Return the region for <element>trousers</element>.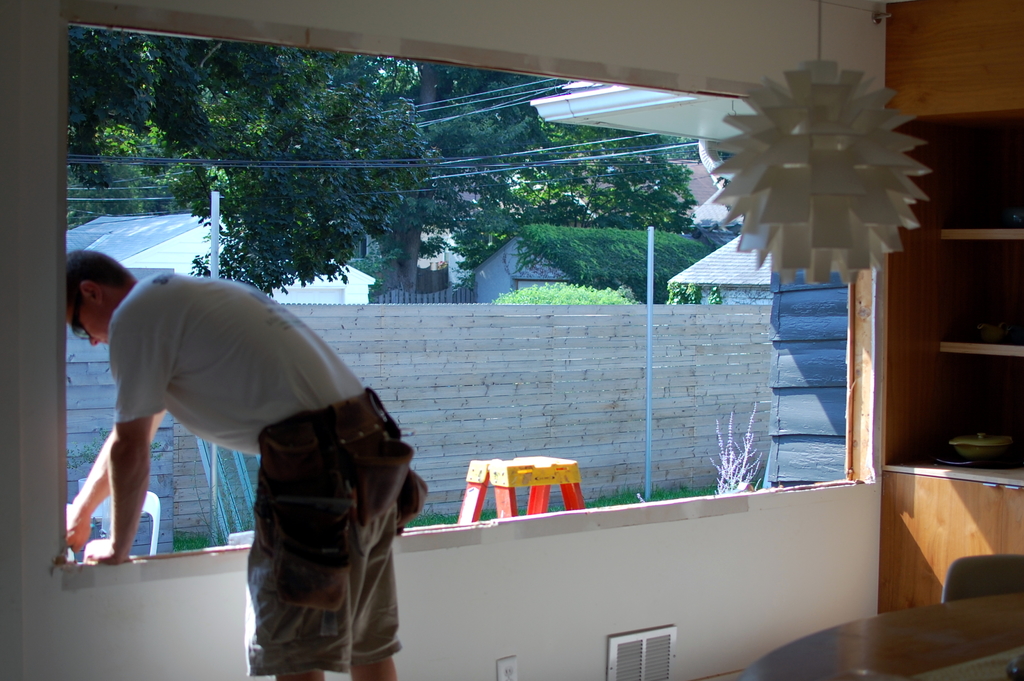
l=242, t=401, r=401, b=680.
